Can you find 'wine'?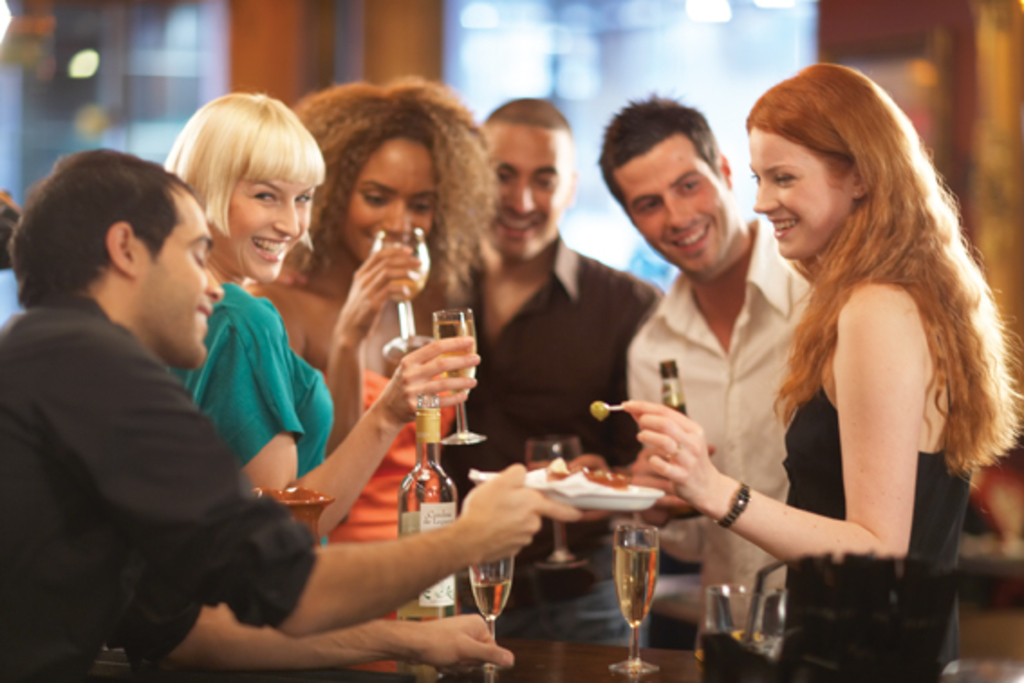
Yes, bounding box: (left=614, top=546, right=657, bottom=627).
